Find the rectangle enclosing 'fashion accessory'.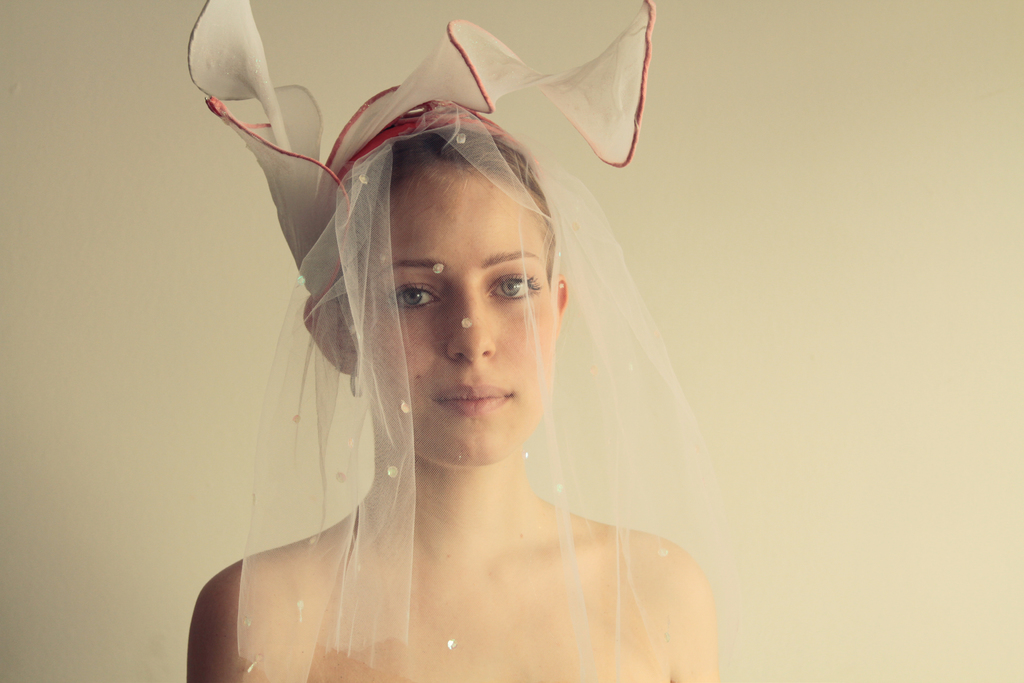
186,0,753,679.
